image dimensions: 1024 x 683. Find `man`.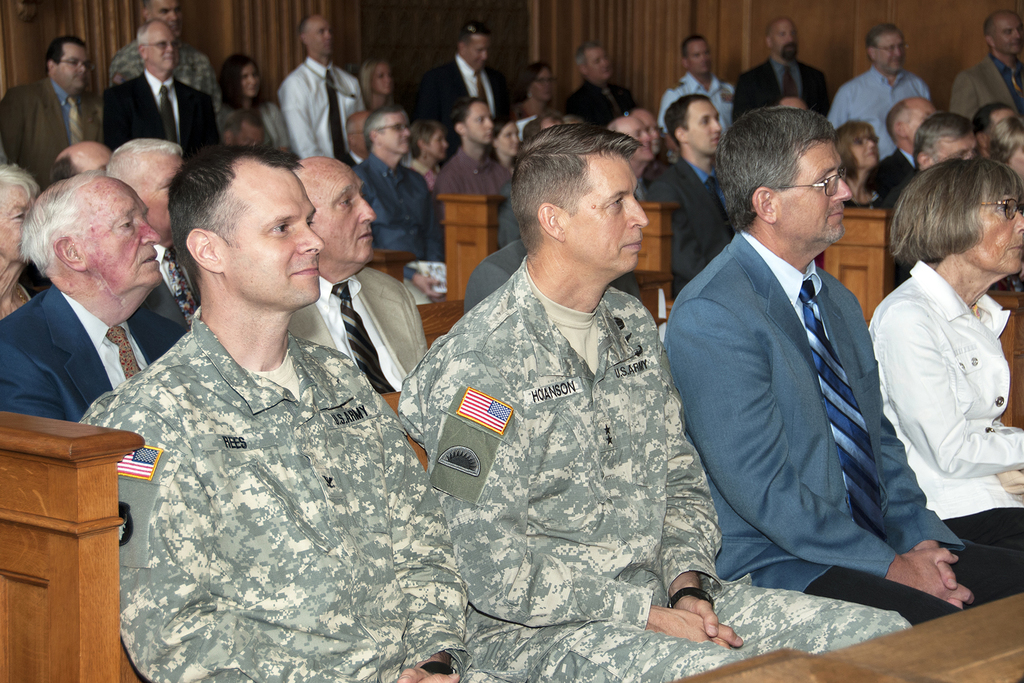
left=977, top=101, right=1016, bottom=158.
